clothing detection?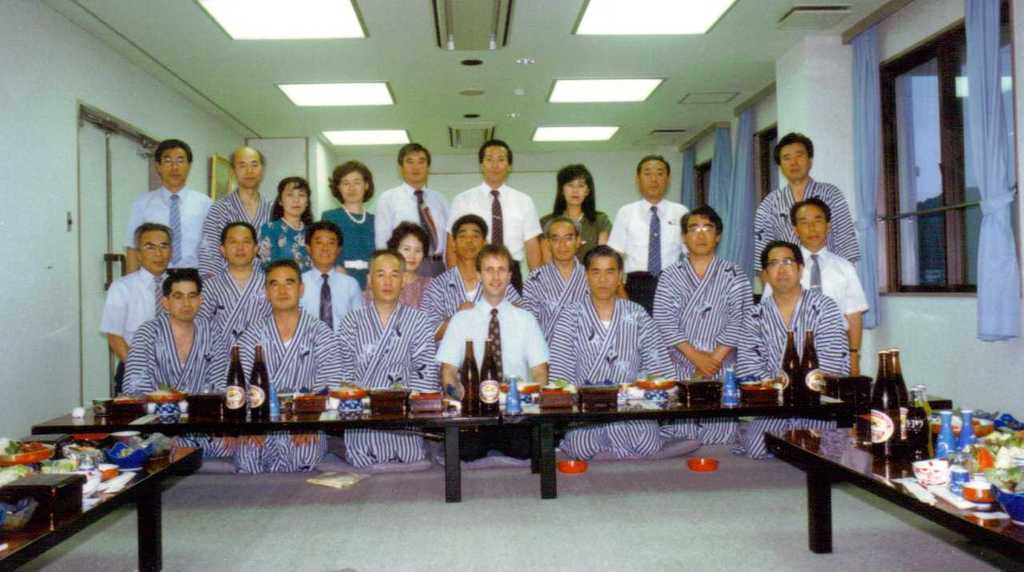
(651,250,752,447)
